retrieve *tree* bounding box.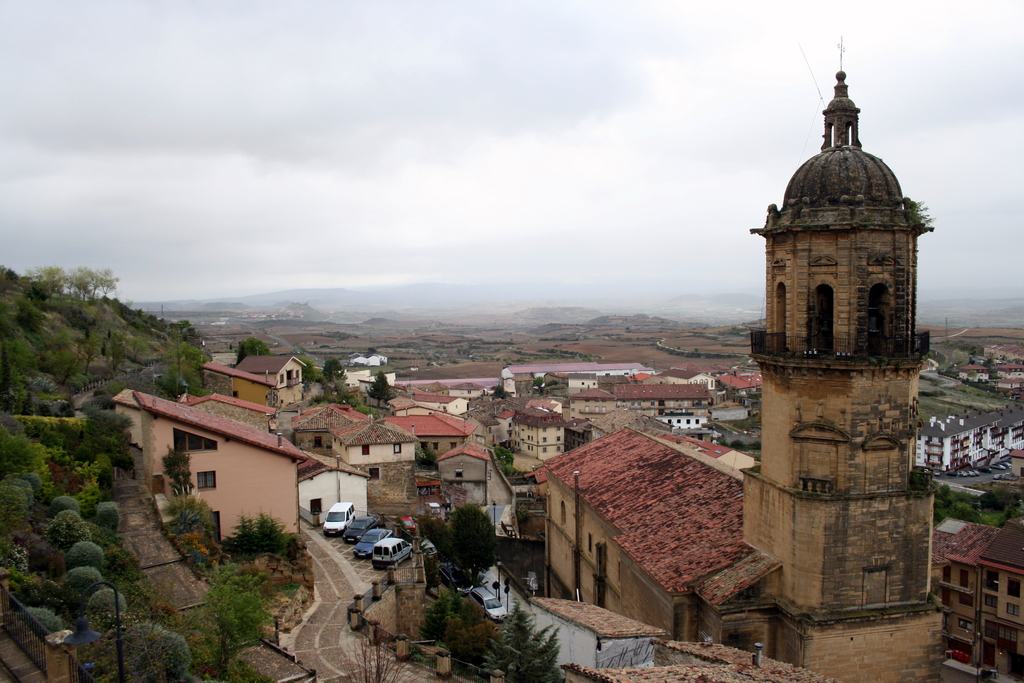
Bounding box: bbox(365, 370, 392, 407).
